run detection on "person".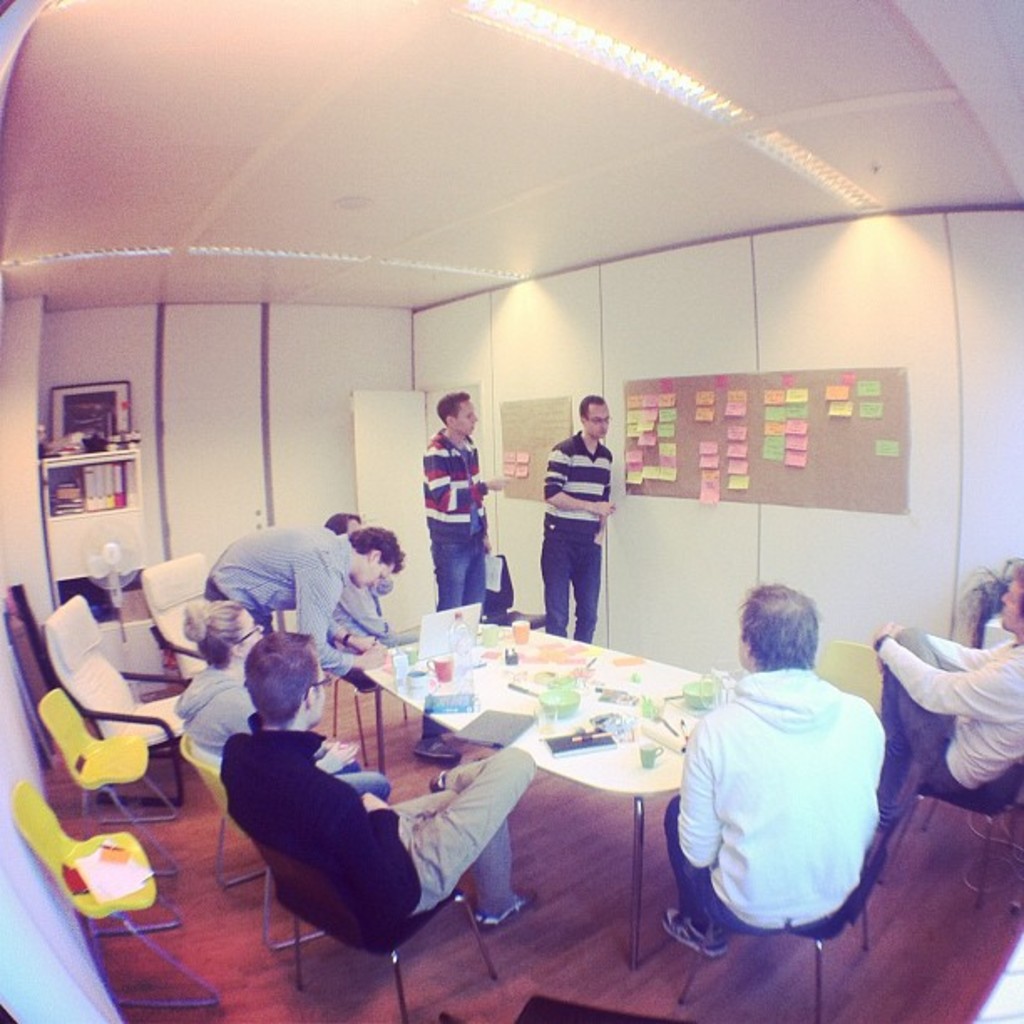
Result: [x1=656, y1=581, x2=892, y2=964].
